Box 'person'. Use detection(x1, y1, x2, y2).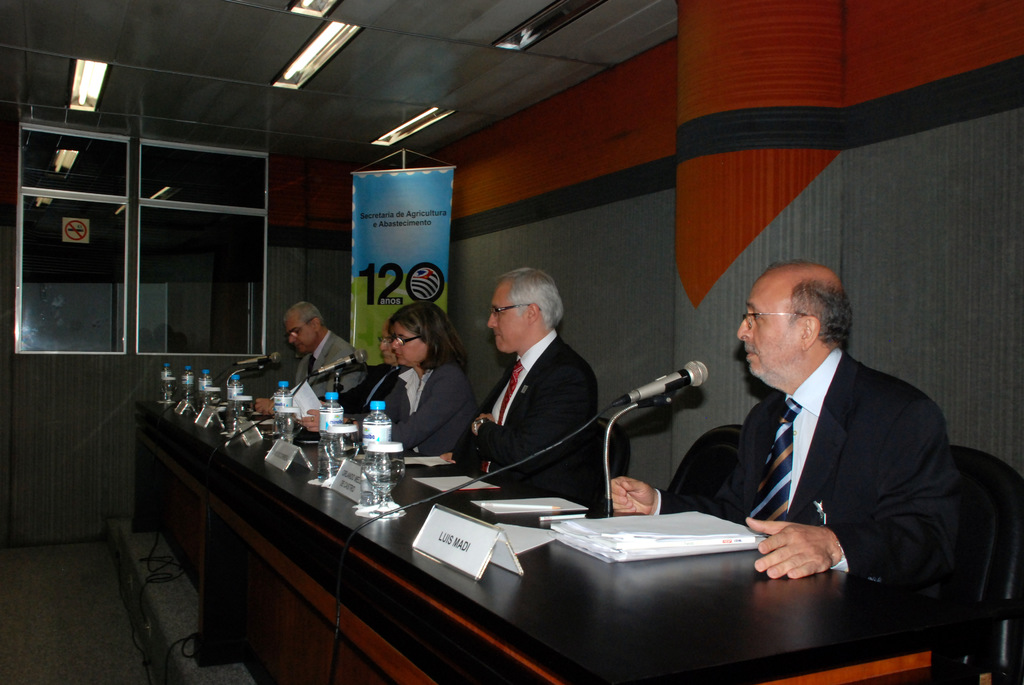
detection(254, 299, 362, 420).
